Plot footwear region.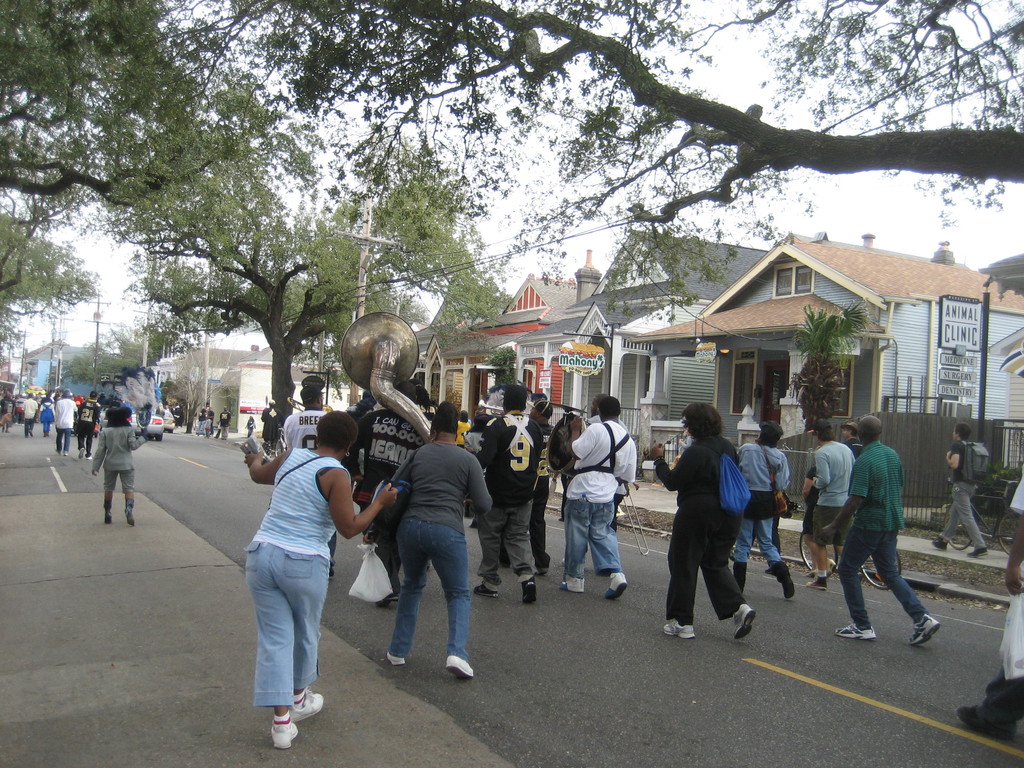
Plotted at x1=662 y1=618 x2=700 y2=640.
